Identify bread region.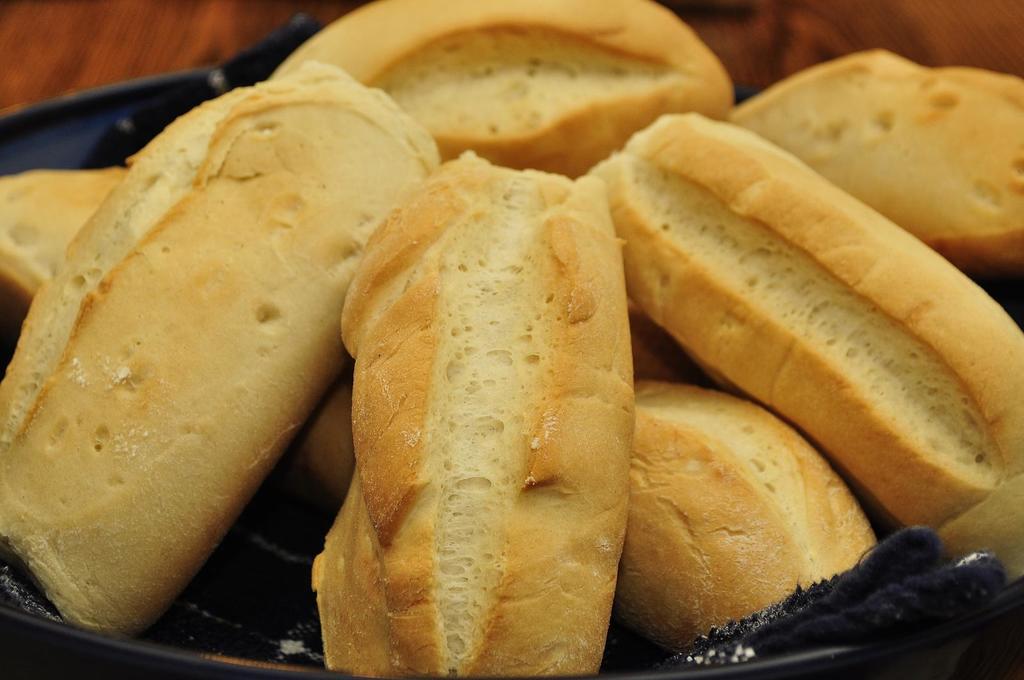
Region: <box>268,0,739,178</box>.
